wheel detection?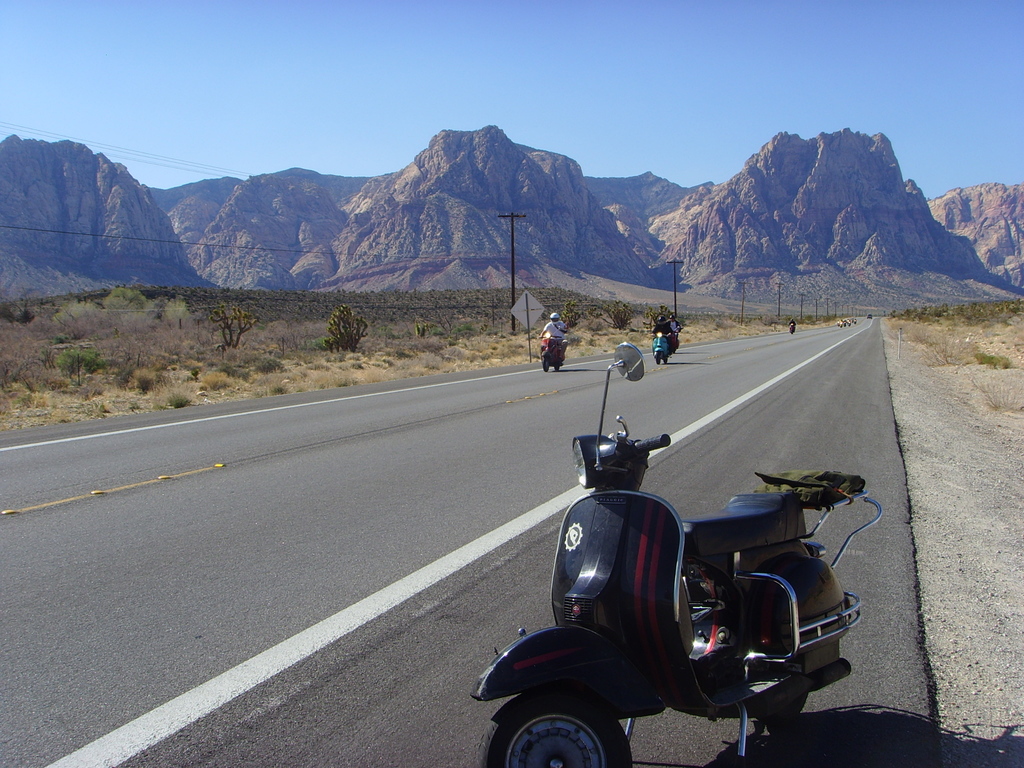
pyautogui.locateOnScreen(769, 691, 803, 732)
